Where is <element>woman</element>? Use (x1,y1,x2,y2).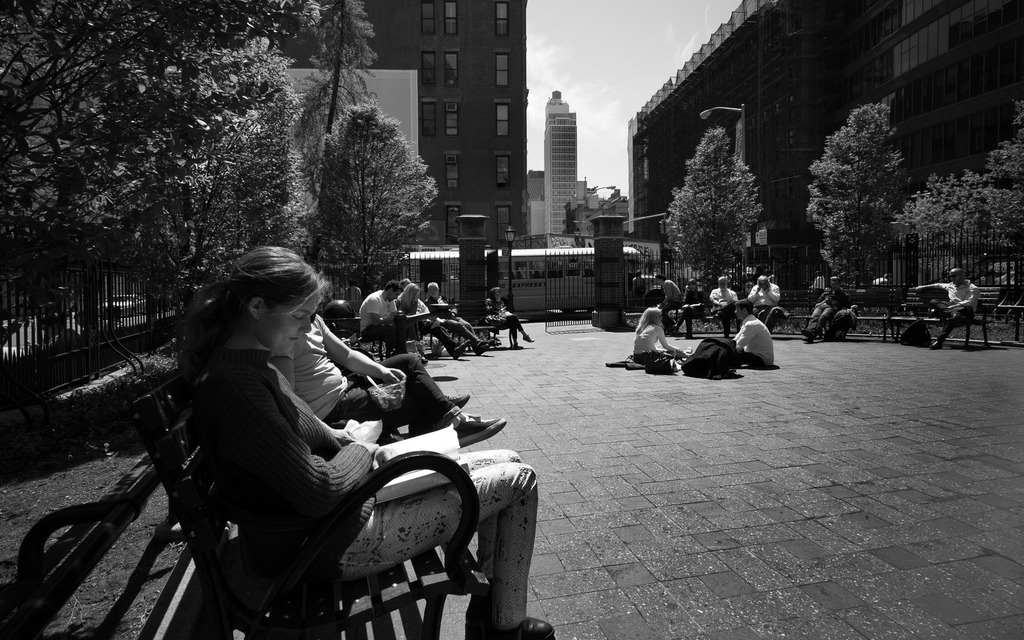
(484,286,535,351).
